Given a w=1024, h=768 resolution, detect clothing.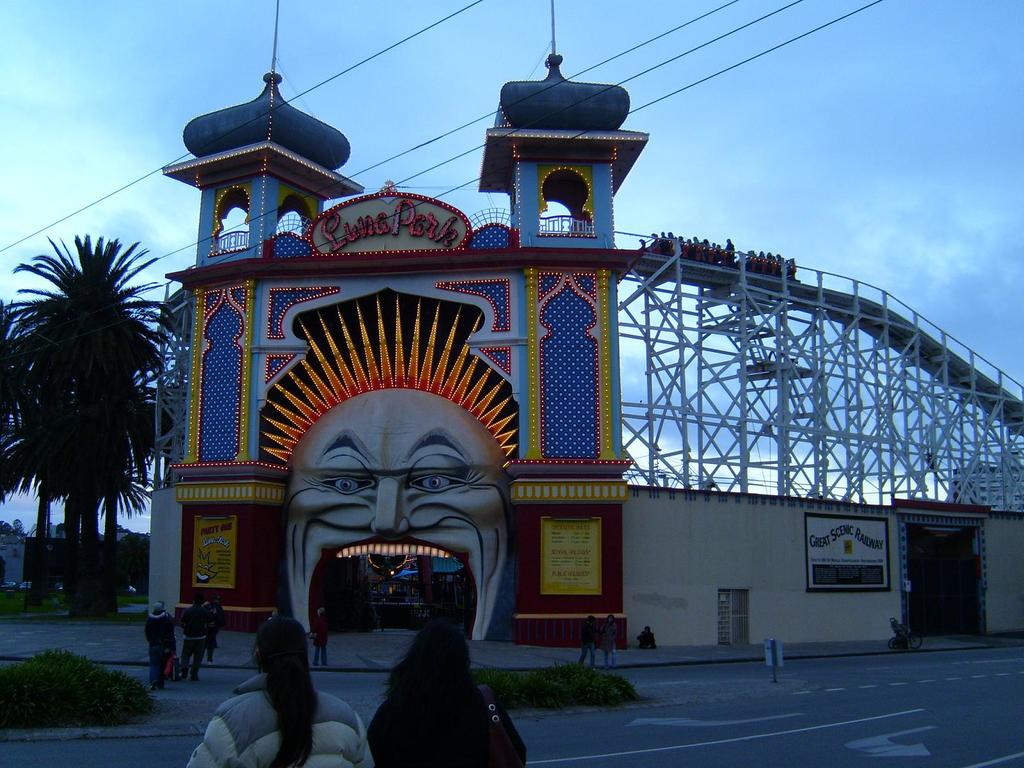
(x1=193, y1=621, x2=351, y2=764).
